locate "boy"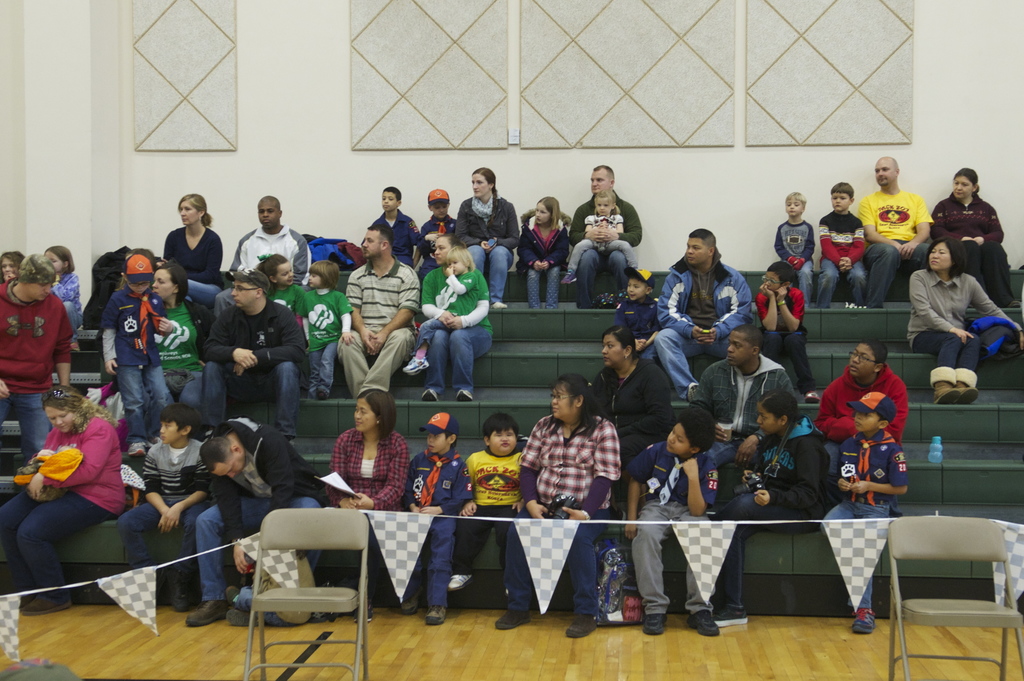
[x1=776, y1=192, x2=813, y2=308]
